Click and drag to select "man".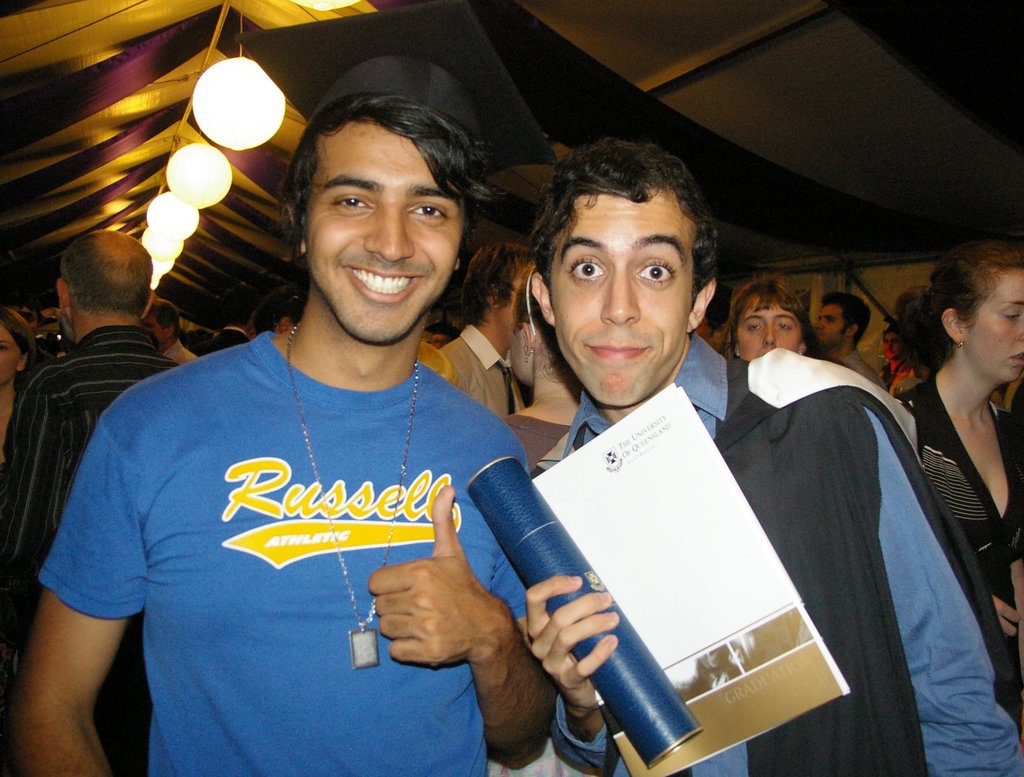
Selection: bbox=(520, 136, 1023, 776).
